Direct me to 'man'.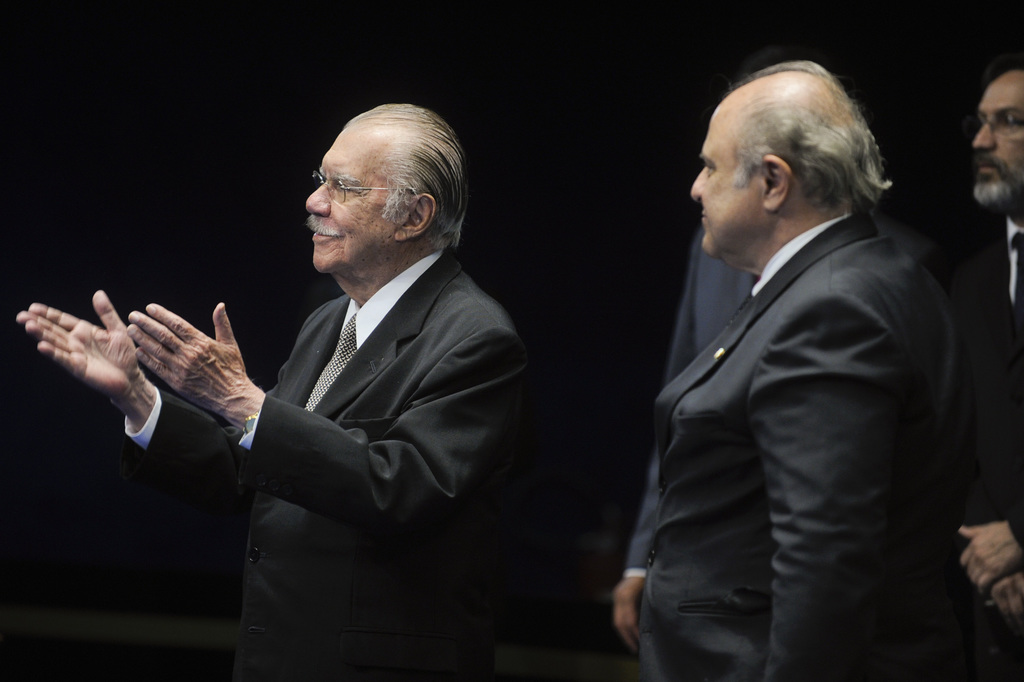
Direction: 614, 53, 820, 681.
